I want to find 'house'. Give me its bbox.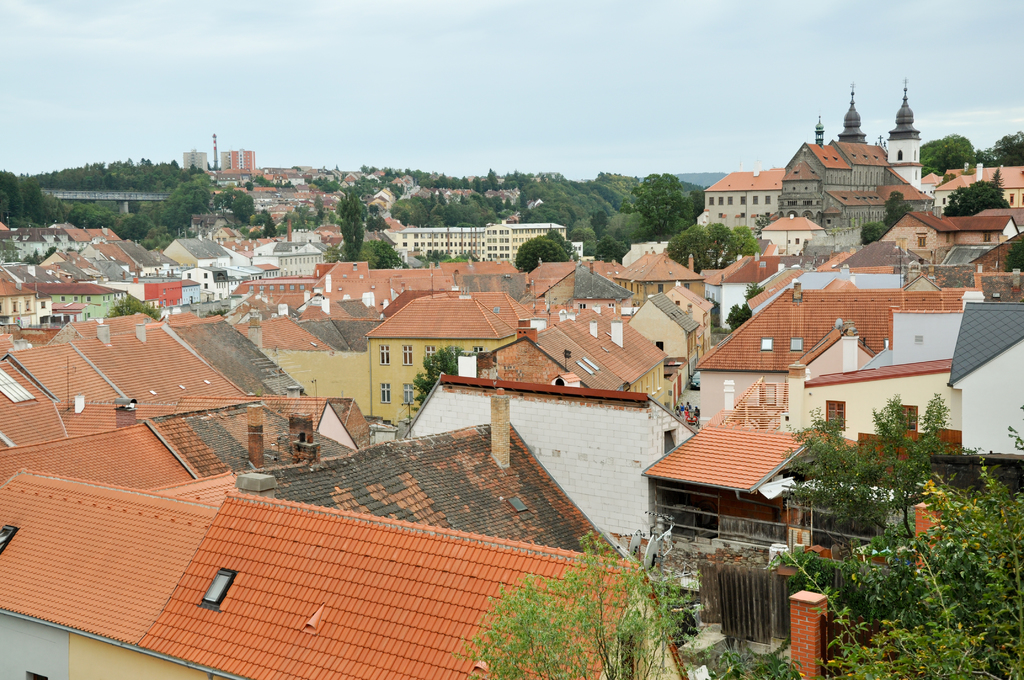
rect(885, 205, 1023, 254).
